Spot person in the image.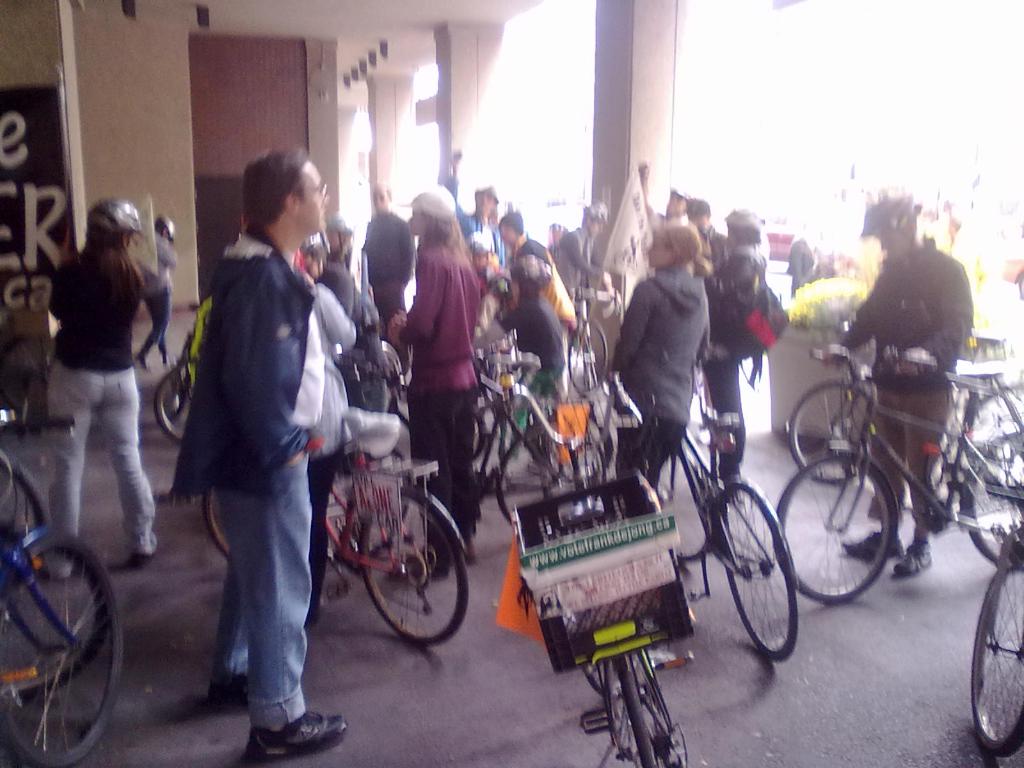
person found at box=[604, 233, 710, 505].
